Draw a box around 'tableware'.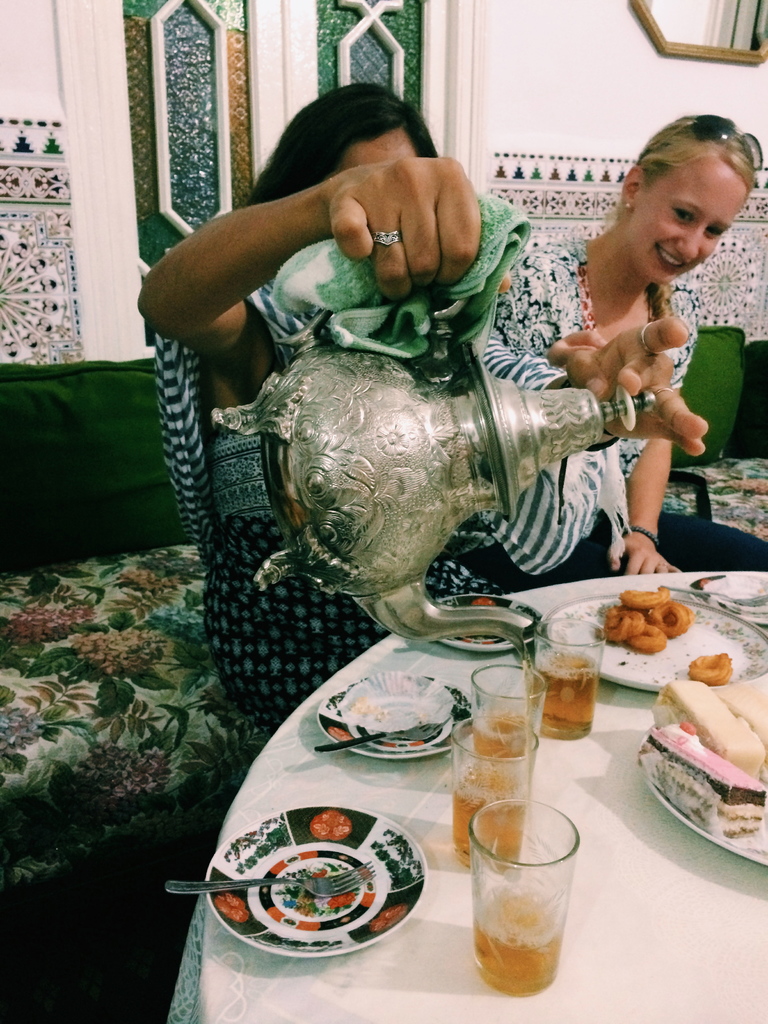
[x1=638, y1=691, x2=767, y2=870].
